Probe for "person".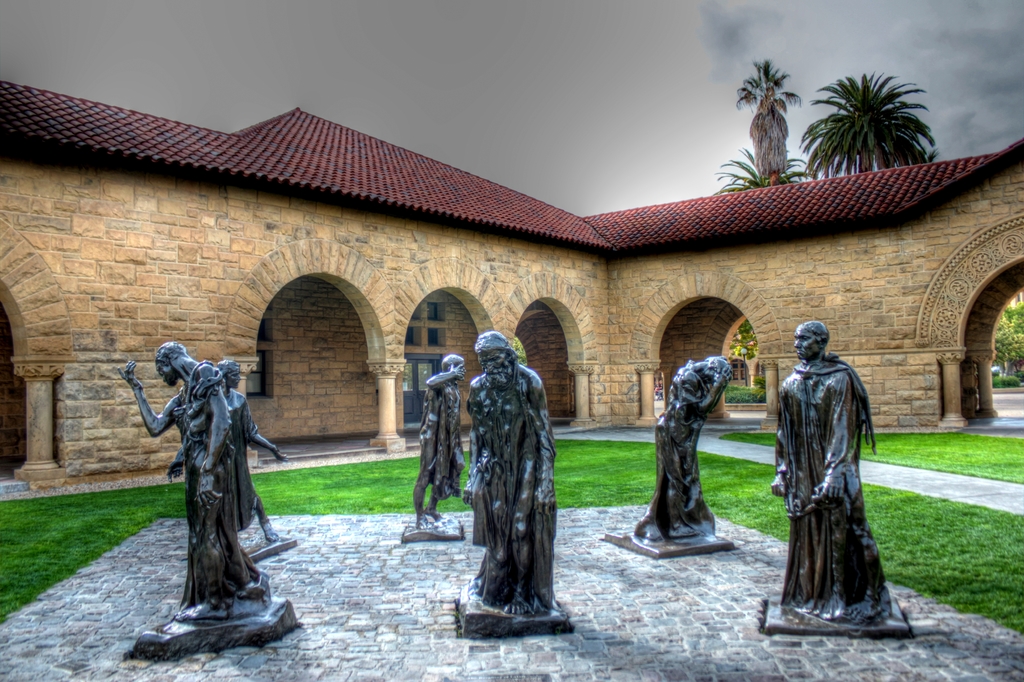
Probe result: l=780, t=301, r=891, b=647.
